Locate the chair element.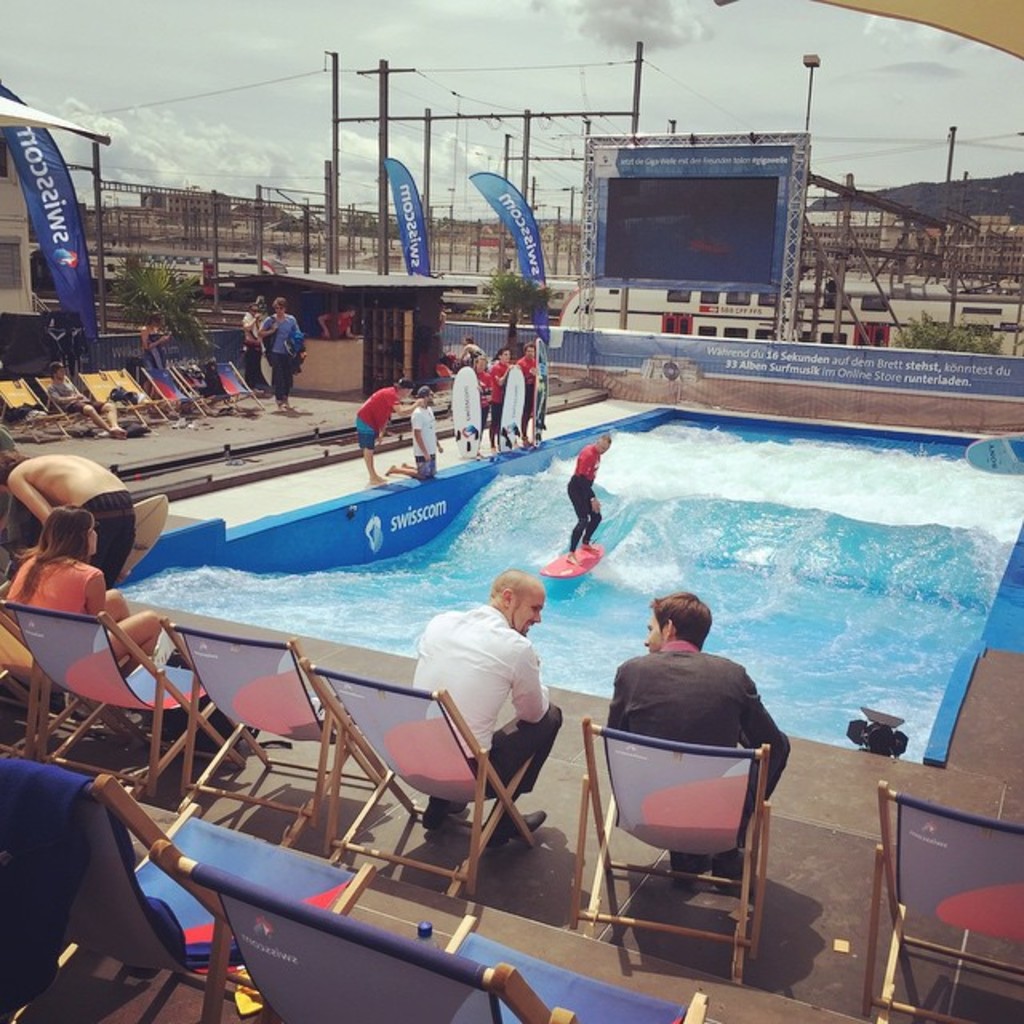
Element bbox: crop(0, 360, 72, 438).
